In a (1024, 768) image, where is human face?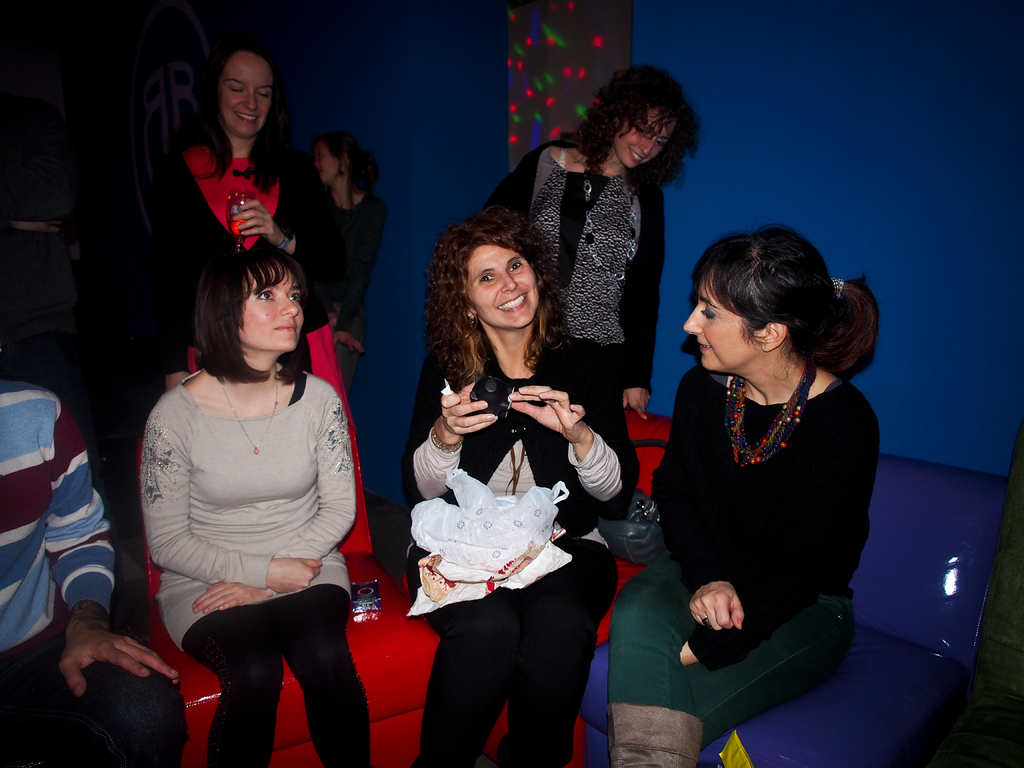
pyautogui.locateOnScreen(470, 246, 536, 328).
